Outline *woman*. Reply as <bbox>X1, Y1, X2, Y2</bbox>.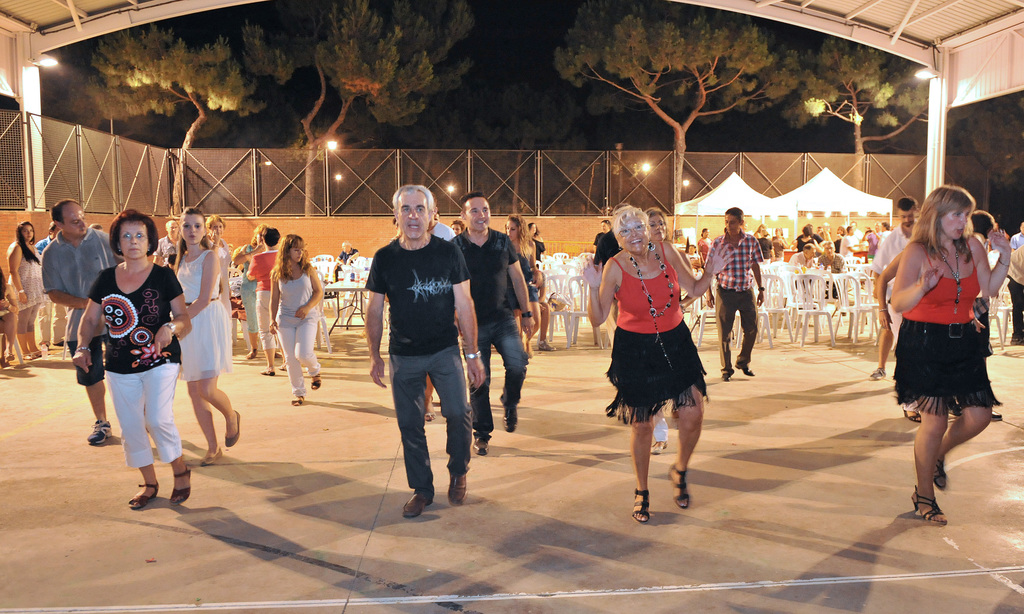
<bbox>70, 208, 192, 508</bbox>.
